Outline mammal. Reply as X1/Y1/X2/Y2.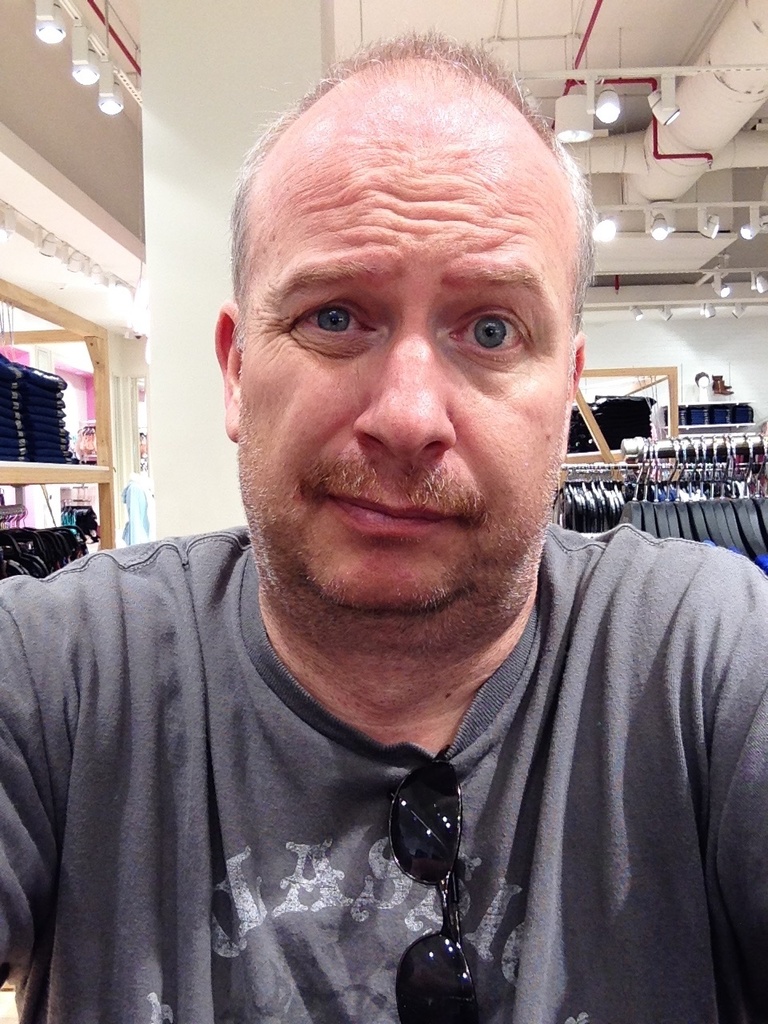
0/155/748/978.
